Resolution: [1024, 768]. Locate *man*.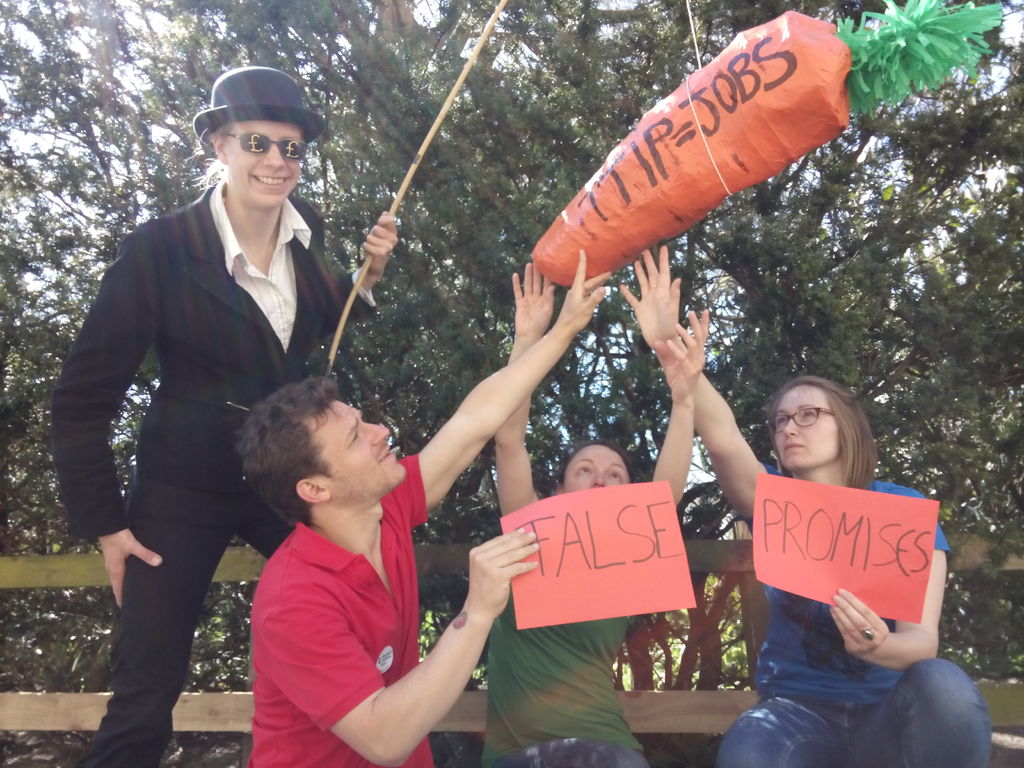
left=42, top=61, right=395, bottom=767.
